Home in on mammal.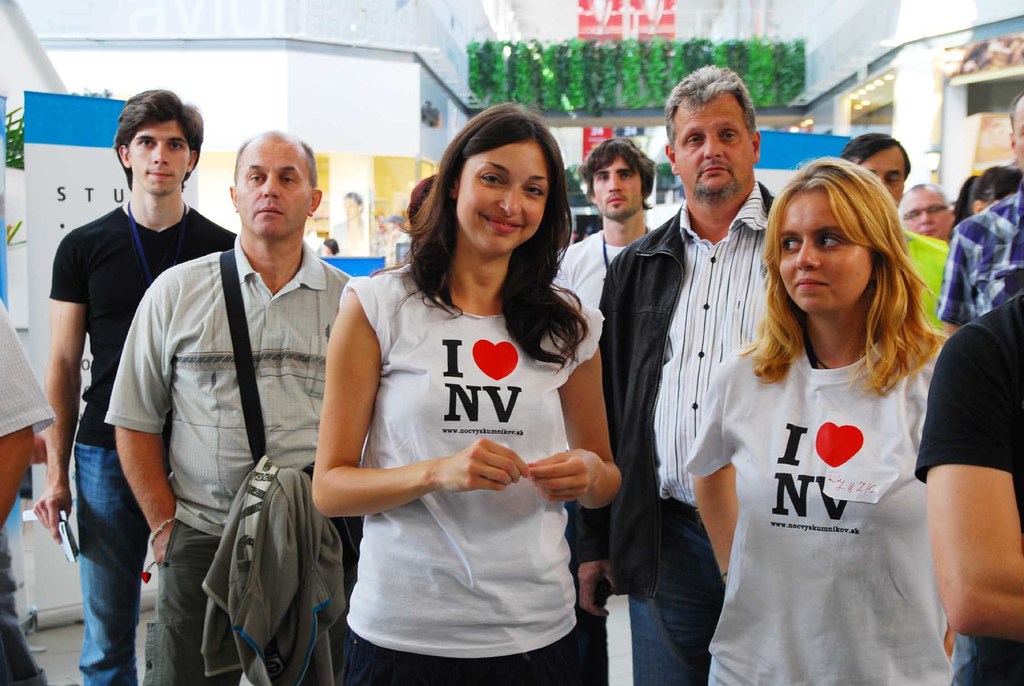
Homed in at bbox=[554, 136, 658, 306].
